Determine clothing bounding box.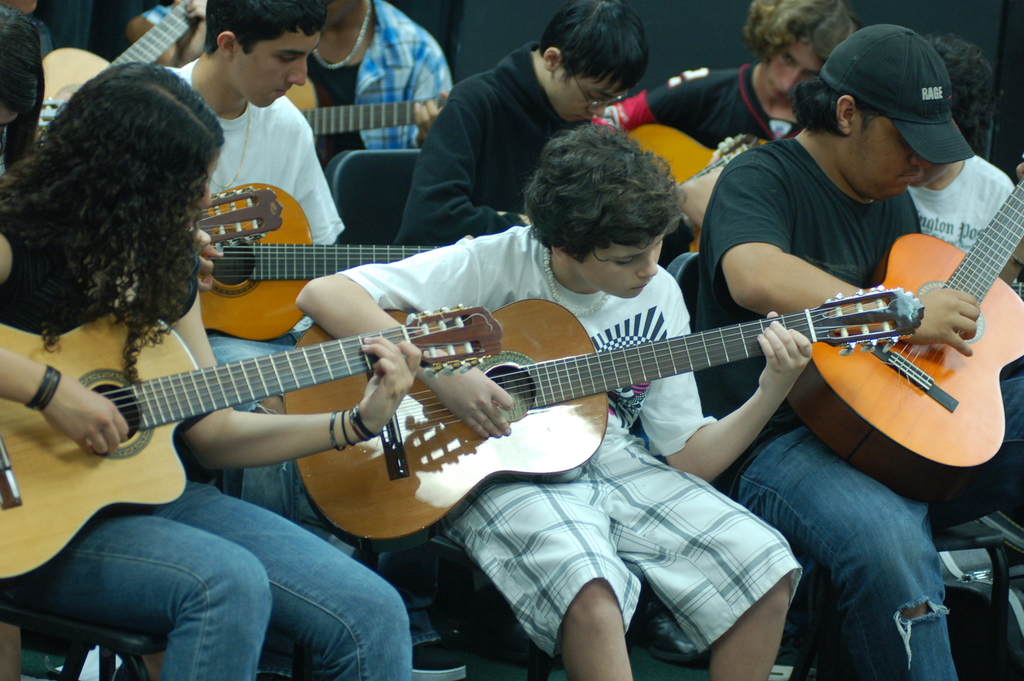
Determined: locate(395, 49, 598, 252).
